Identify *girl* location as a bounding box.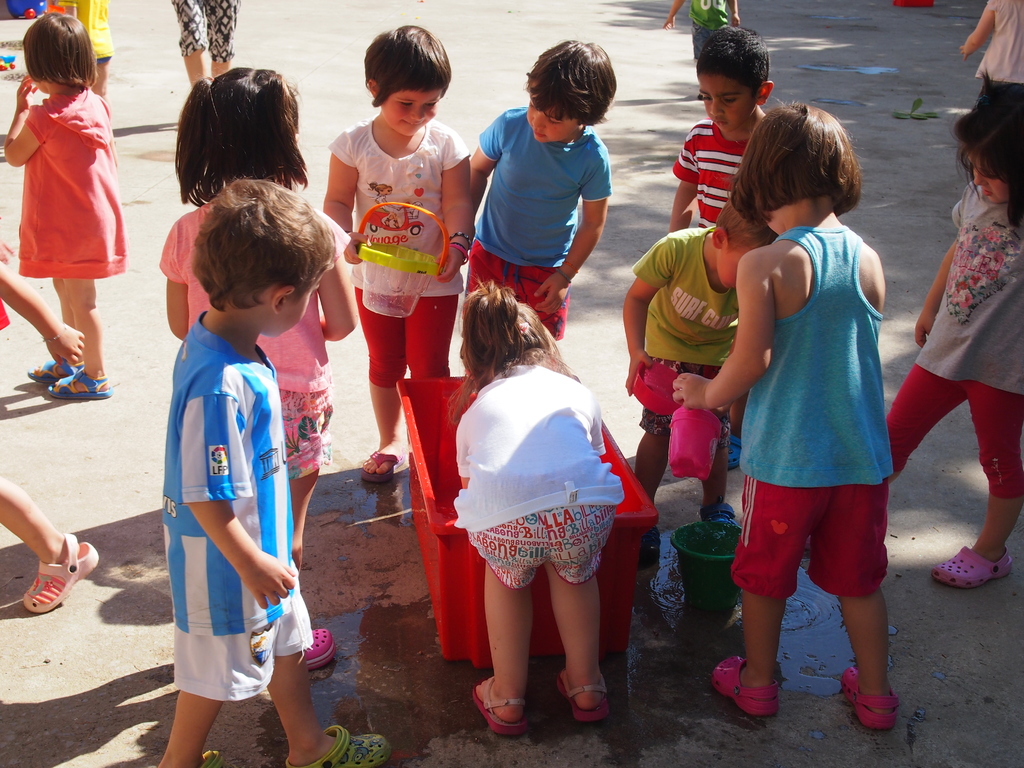
bbox=(666, 98, 902, 735).
